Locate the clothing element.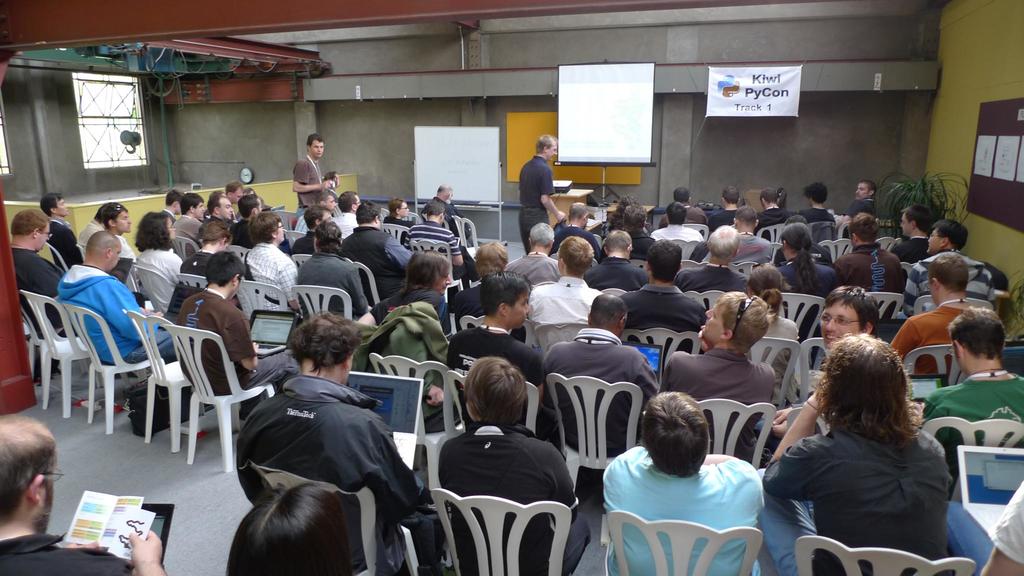
Element bbox: select_region(289, 151, 325, 218).
